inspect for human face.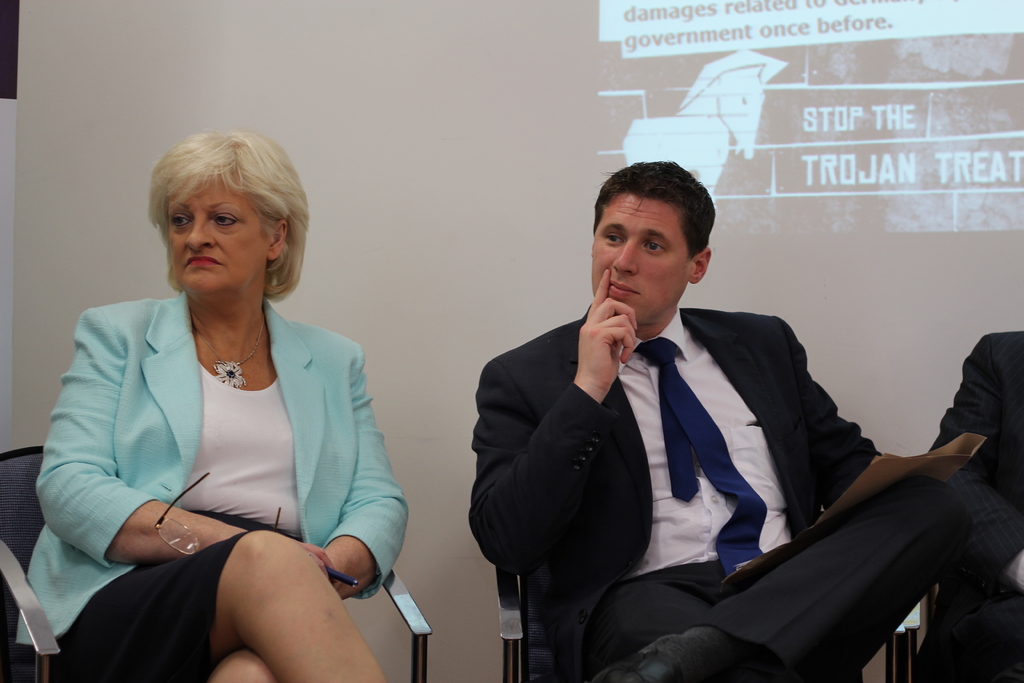
Inspection: (168,174,268,299).
